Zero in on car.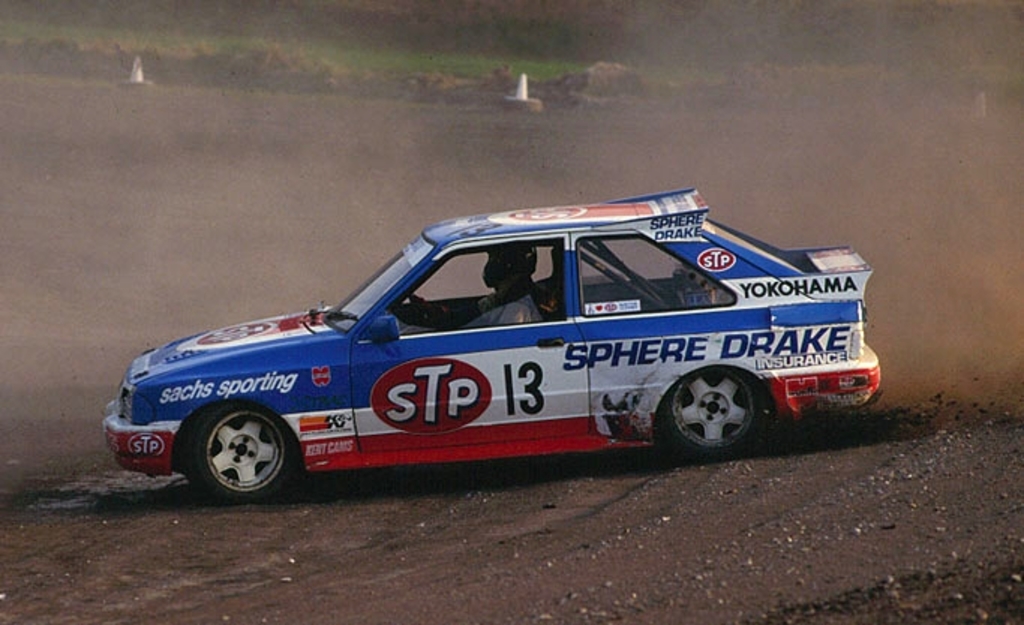
Zeroed in: l=105, t=189, r=882, b=505.
